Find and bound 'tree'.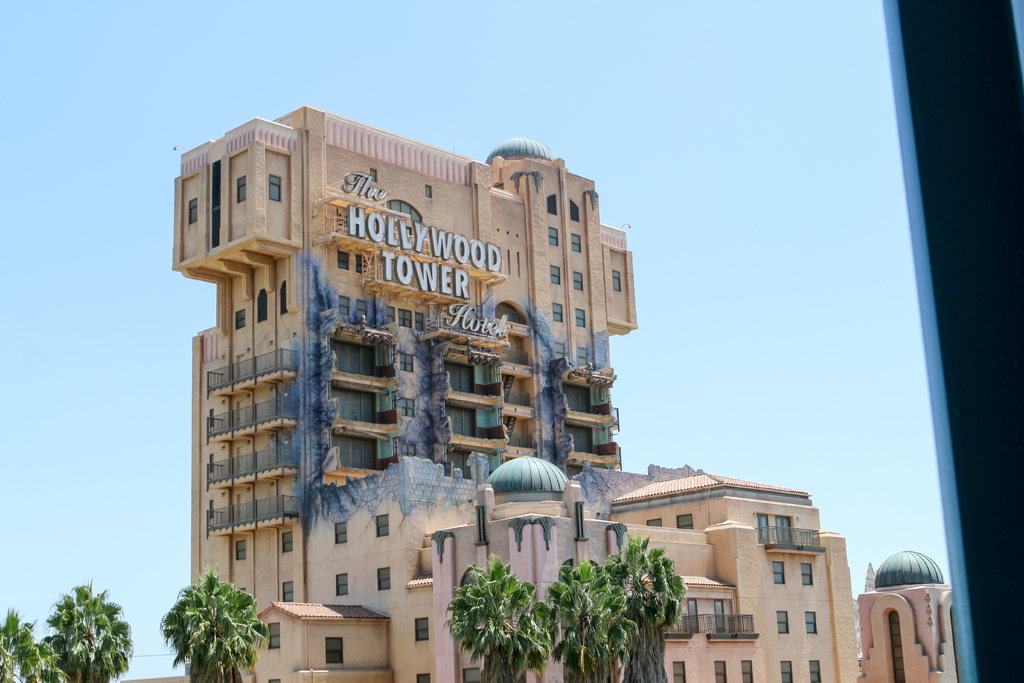
Bound: 440,555,561,682.
